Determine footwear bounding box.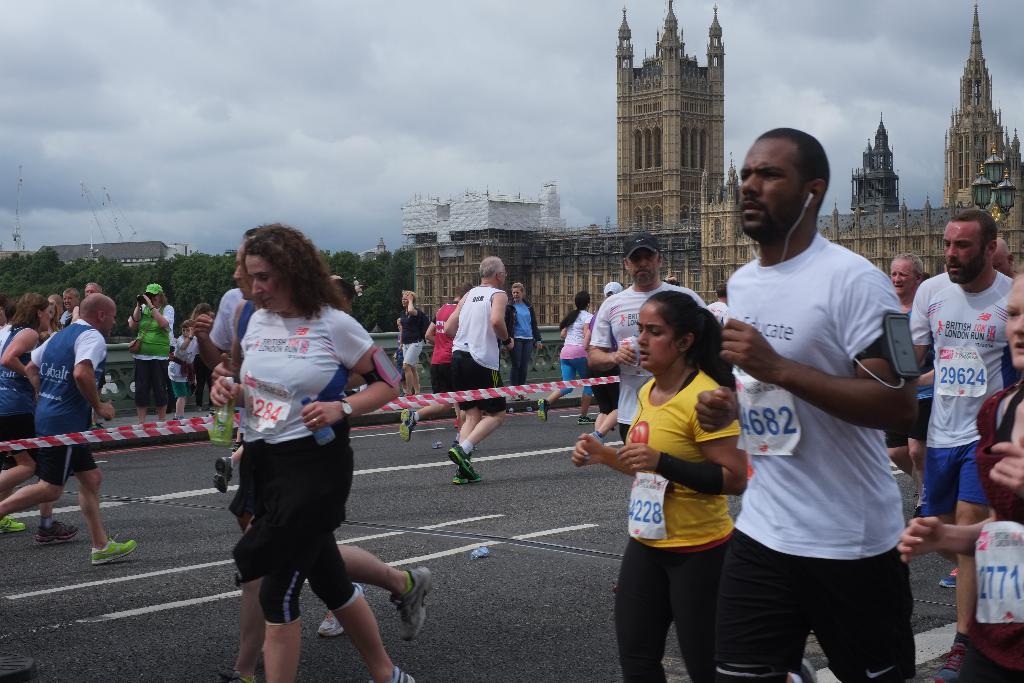
Determined: <bbox>795, 655, 820, 682</bbox>.
